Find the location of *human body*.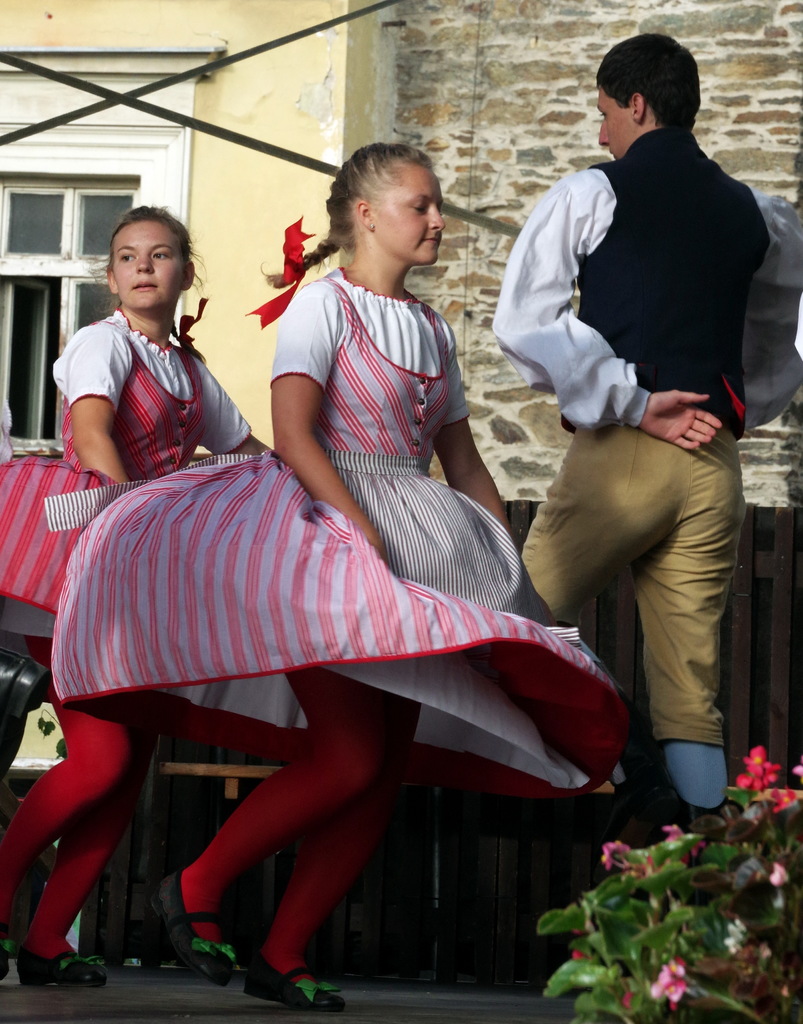
Location: [47, 139, 631, 1008].
